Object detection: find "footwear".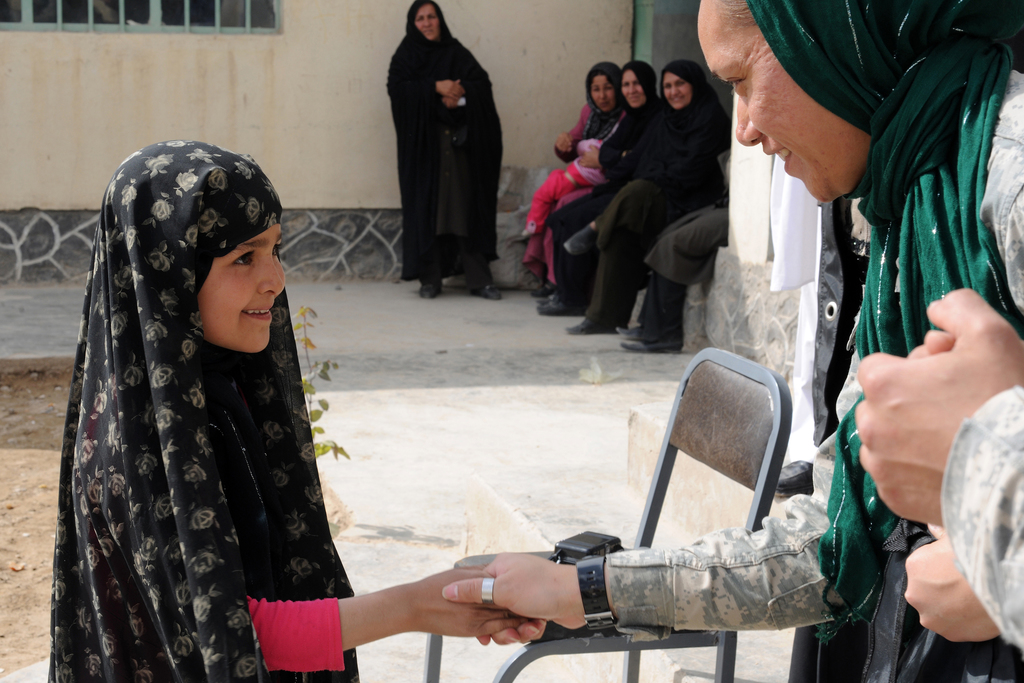
box=[473, 283, 504, 299].
